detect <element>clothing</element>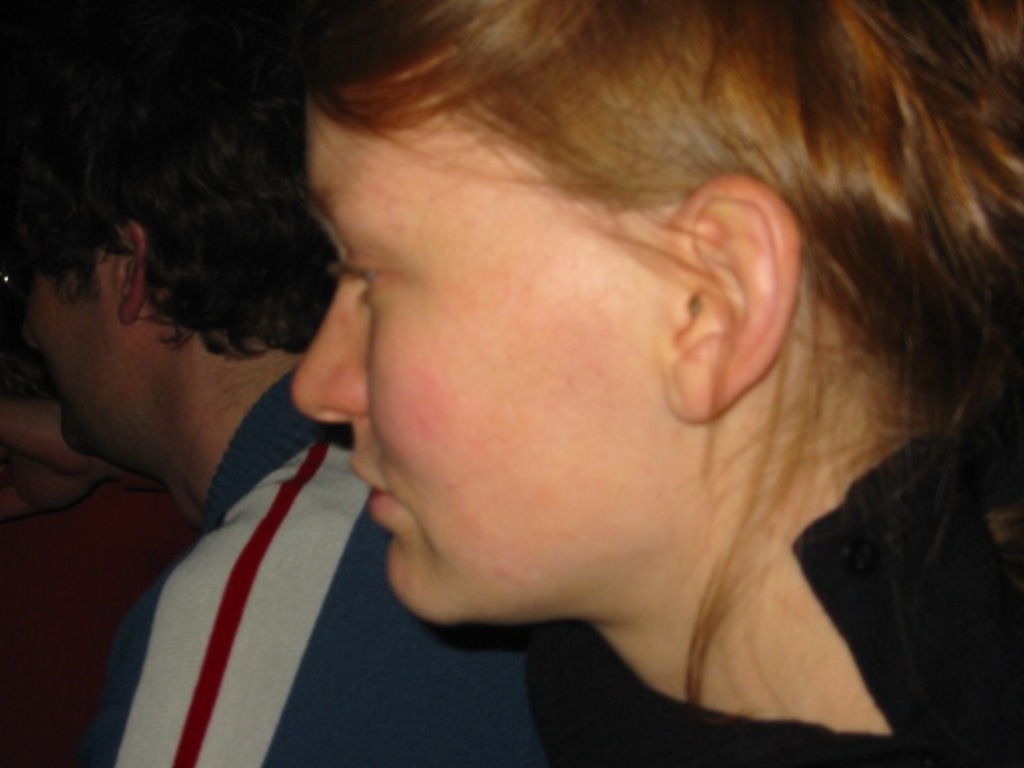
[x1=515, y1=401, x2=1020, y2=767]
